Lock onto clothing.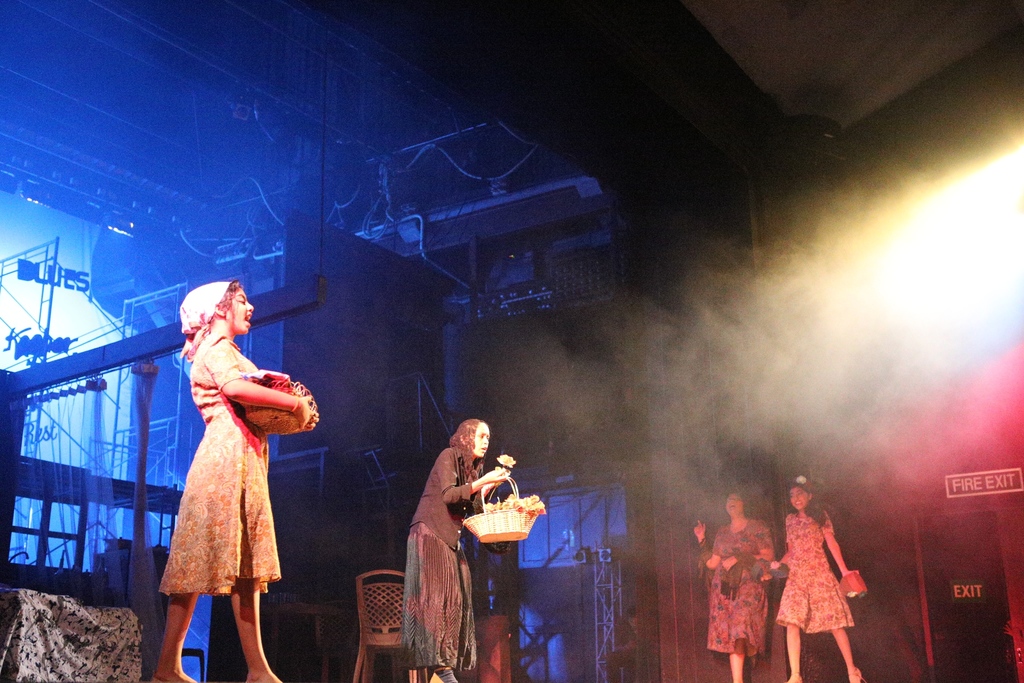
Locked: left=402, top=421, right=481, bottom=668.
